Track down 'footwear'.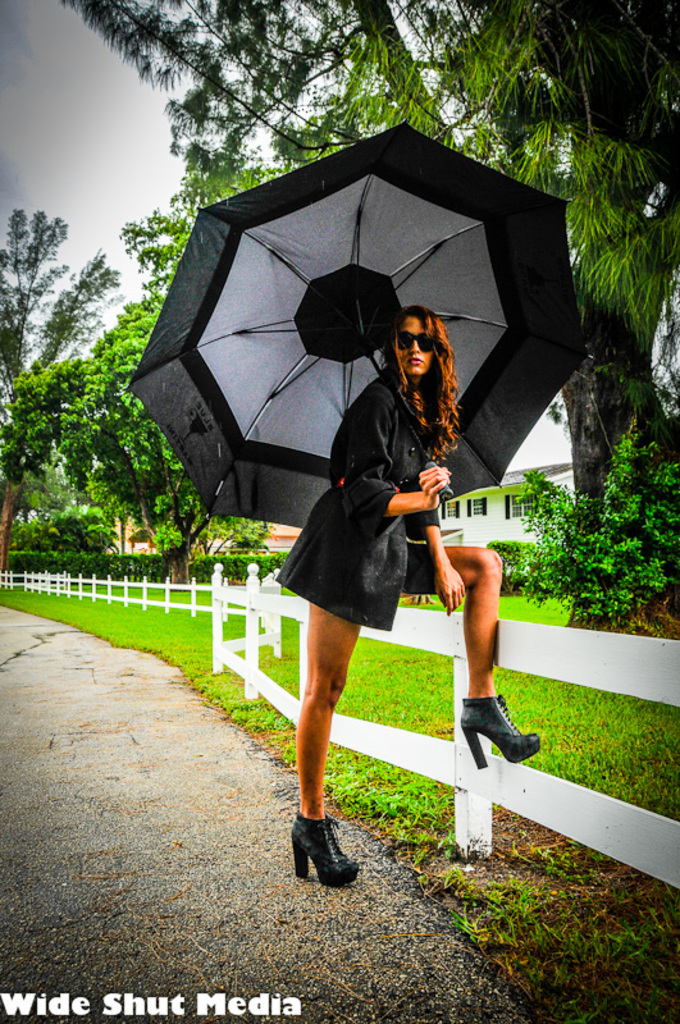
Tracked to <region>460, 692, 537, 768</region>.
